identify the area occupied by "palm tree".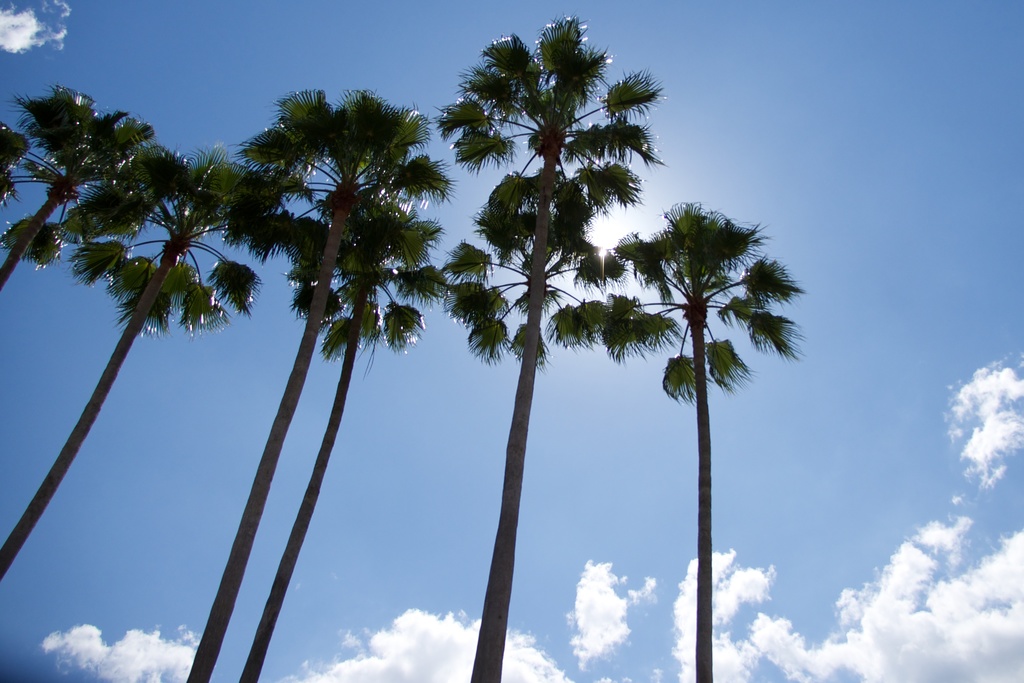
Area: (605,193,810,682).
